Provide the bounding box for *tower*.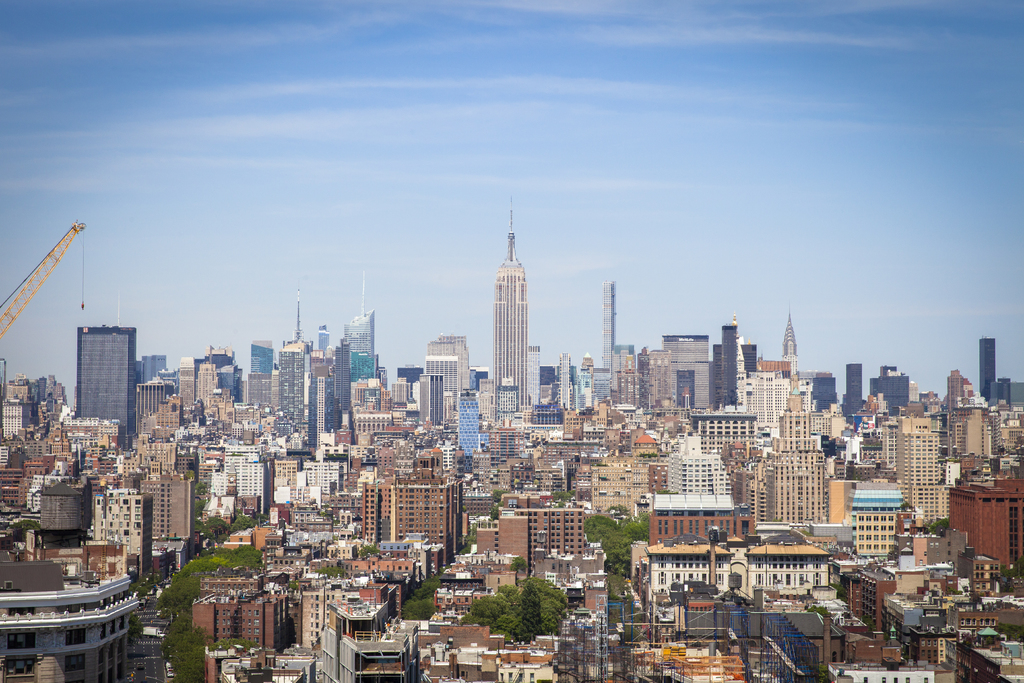
(left=653, top=342, right=719, bottom=411).
